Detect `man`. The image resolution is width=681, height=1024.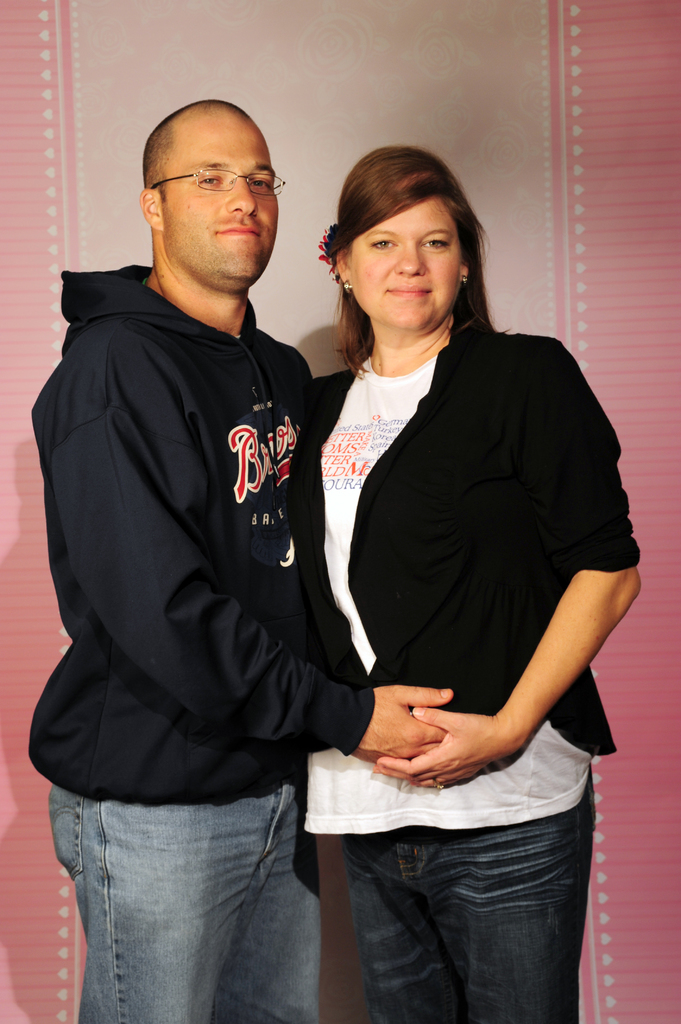
bbox=(16, 75, 364, 965).
